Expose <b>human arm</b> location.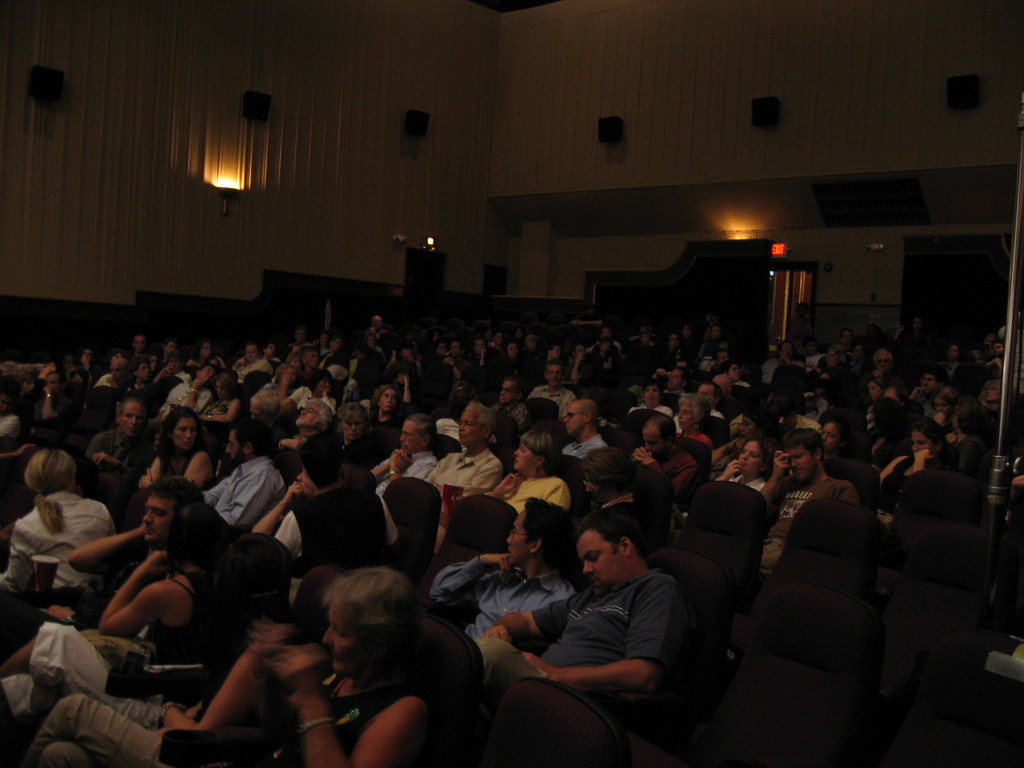
Exposed at {"left": 78, "top": 432, "right": 119, "bottom": 501}.
